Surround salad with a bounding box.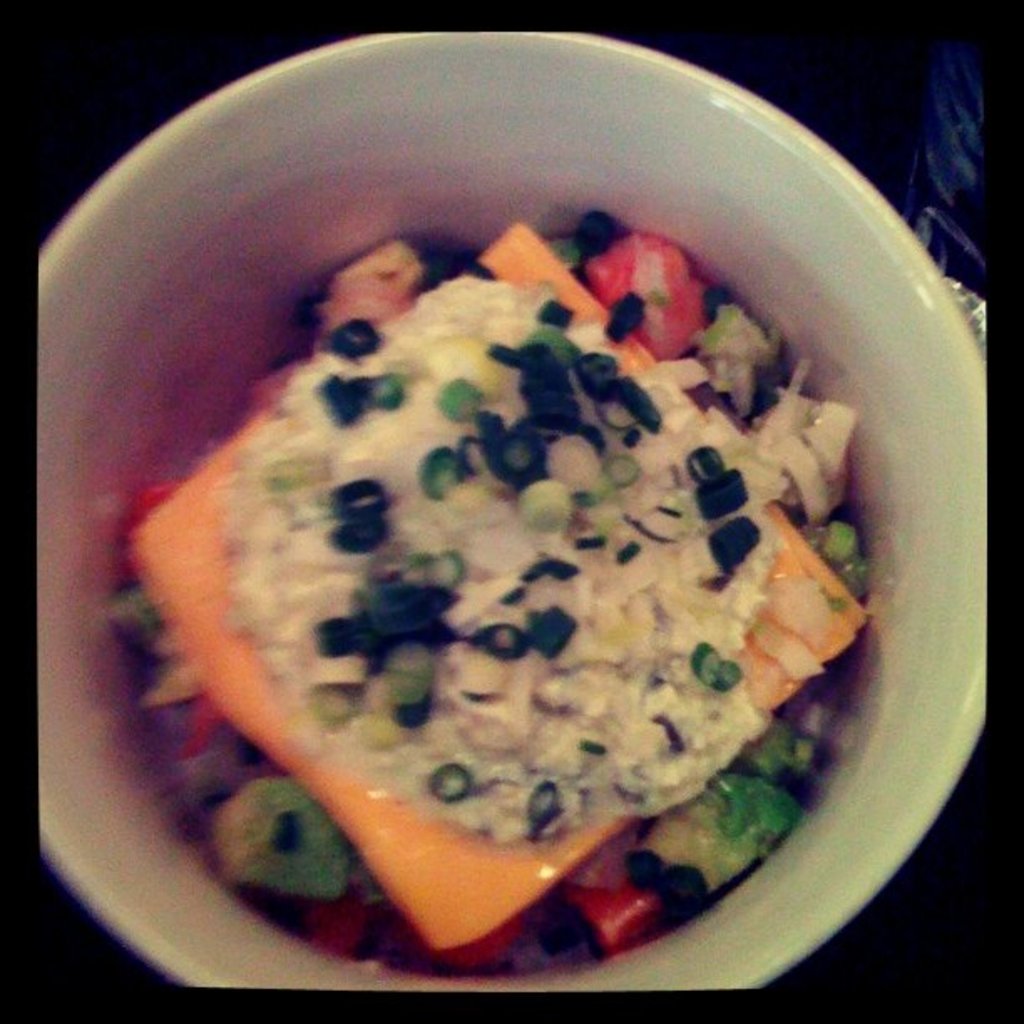
Rect(112, 204, 882, 982).
